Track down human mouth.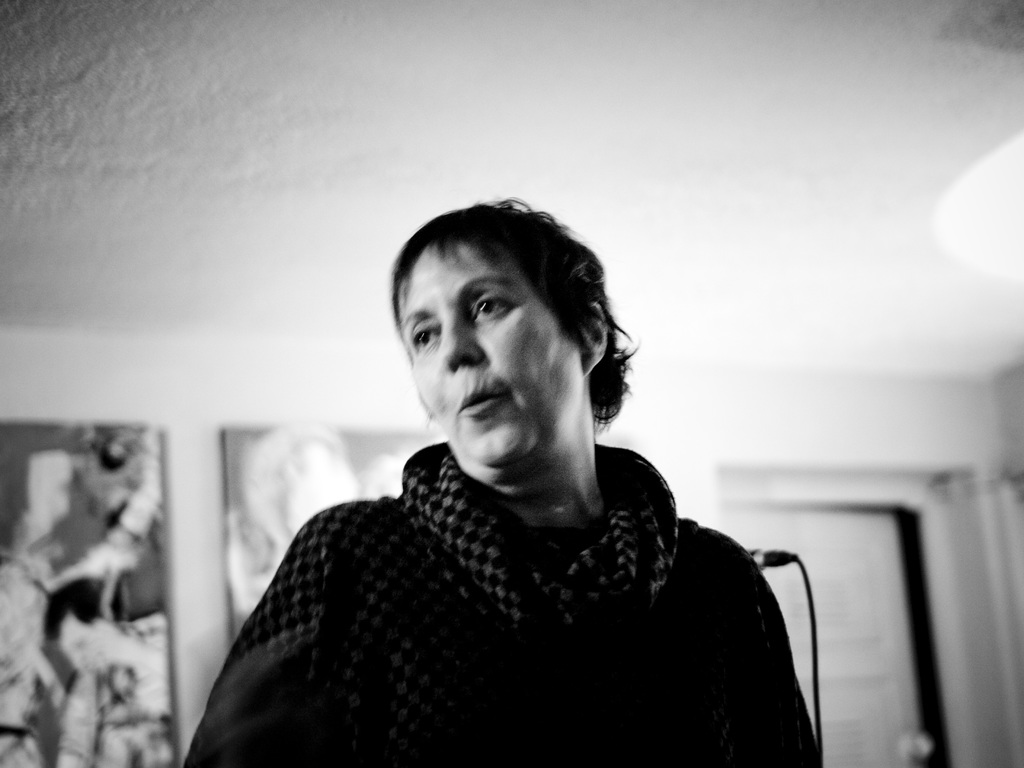
Tracked to 454,385,511,417.
